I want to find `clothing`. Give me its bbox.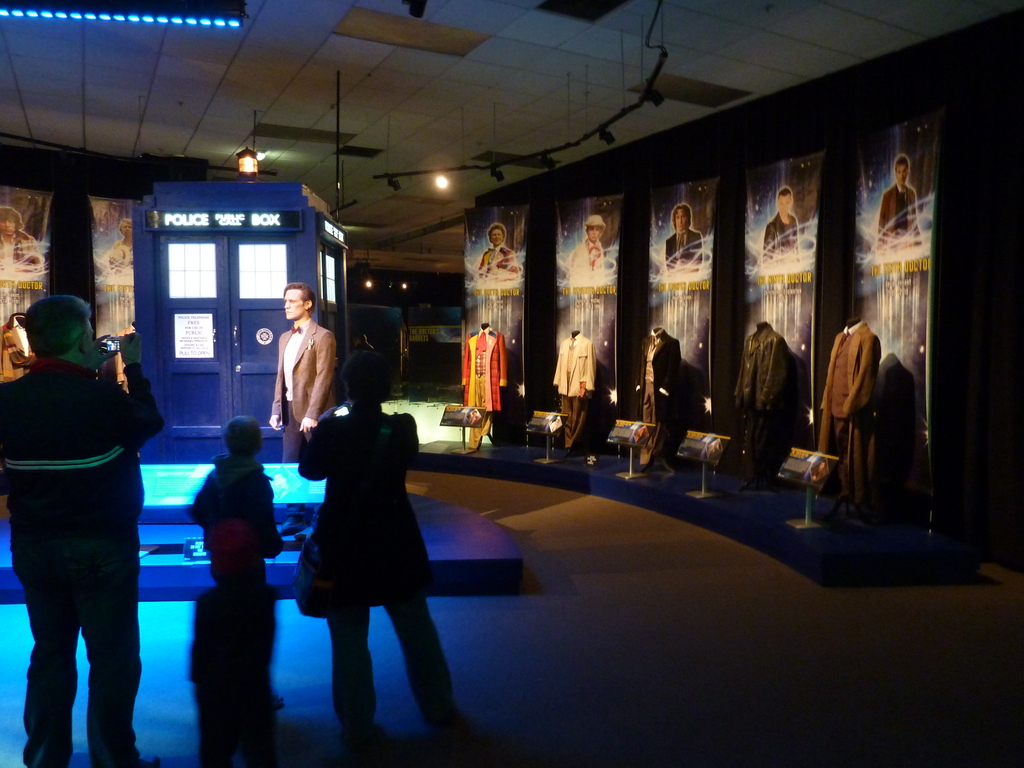
(x1=298, y1=392, x2=469, y2=729).
